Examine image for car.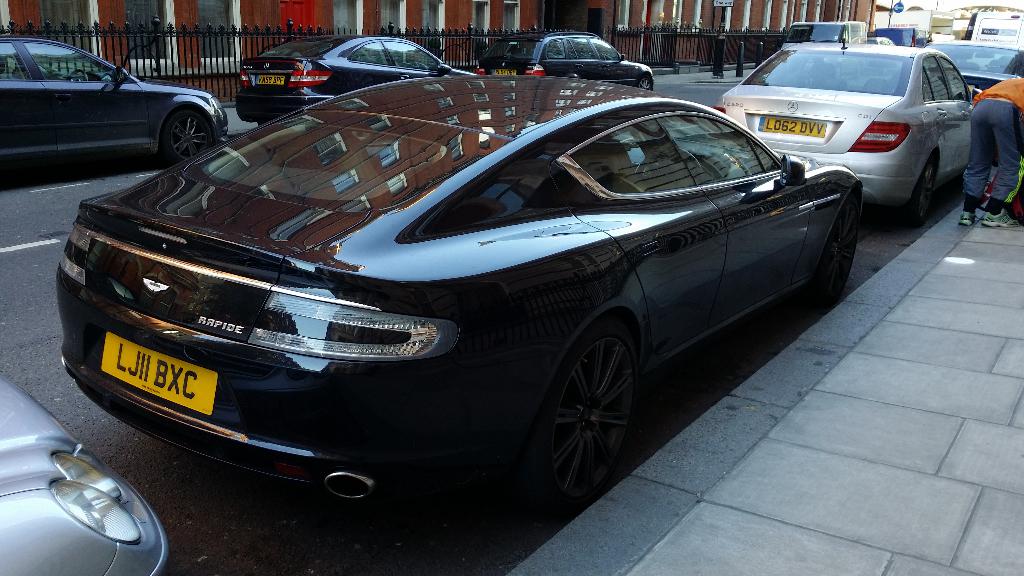
Examination result: {"left": 719, "top": 38, "right": 975, "bottom": 225}.
